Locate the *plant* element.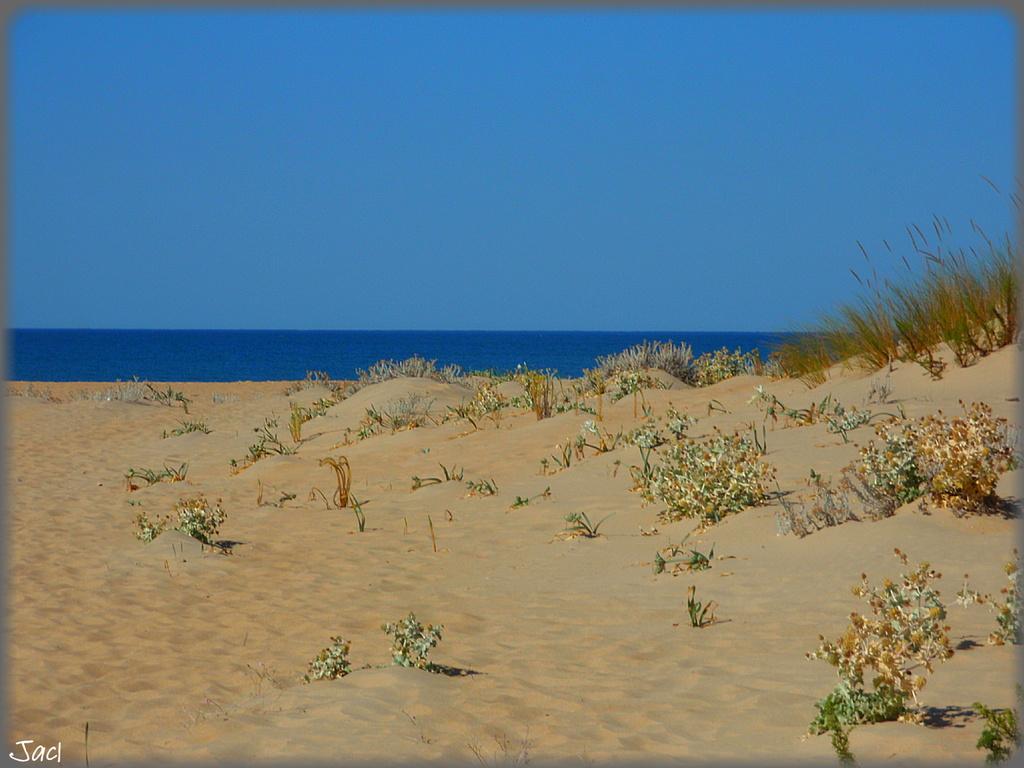
Element bbox: x1=559 y1=509 x2=614 y2=535.
